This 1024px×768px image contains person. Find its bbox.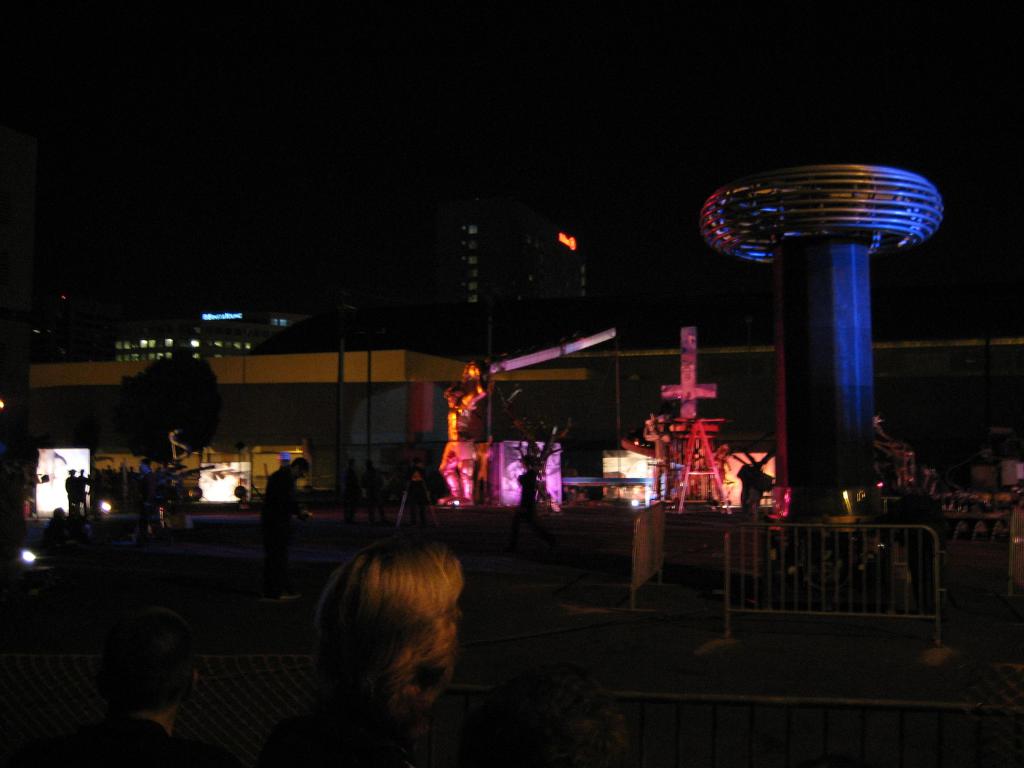
box(470, 434, 500, 506).
